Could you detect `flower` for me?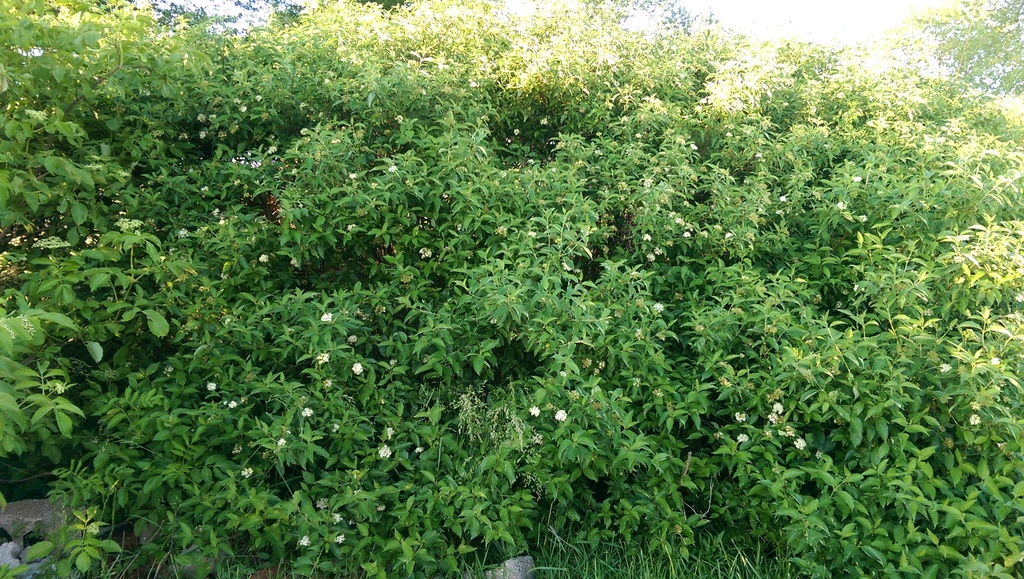
Detection result: {"left": 939, "top": 365, "right": 954, "bottom": 374}.
